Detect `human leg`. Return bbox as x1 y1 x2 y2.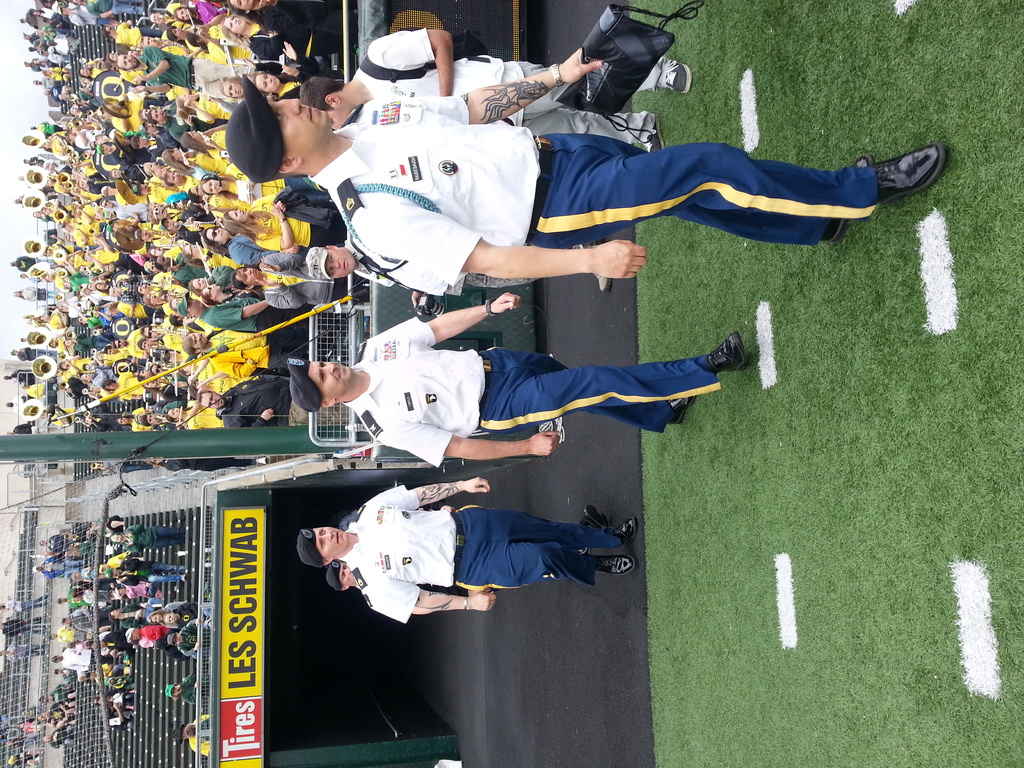
476 322 755 431.
